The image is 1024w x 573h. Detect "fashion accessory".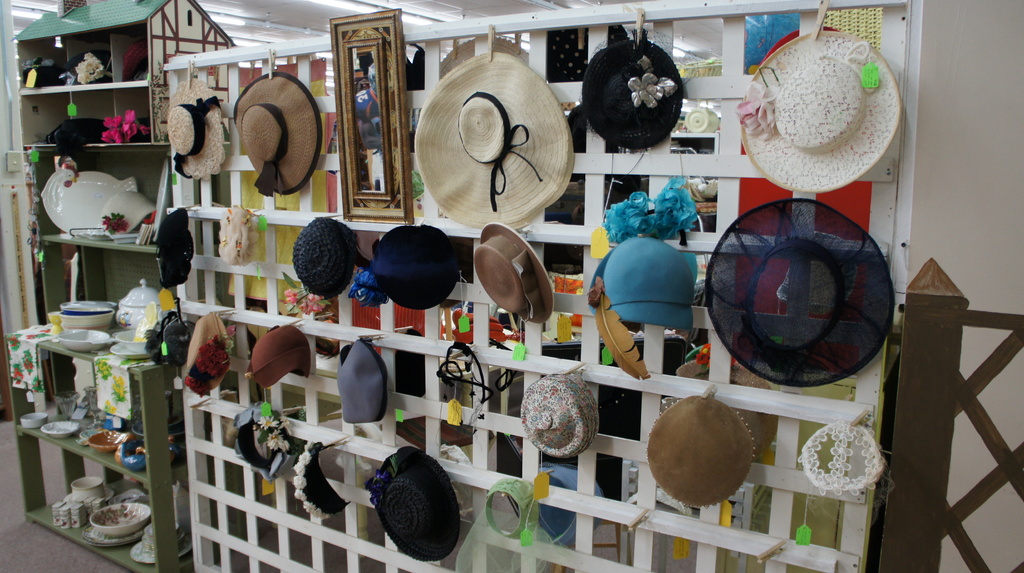
Detection: (366,218,465,311).
